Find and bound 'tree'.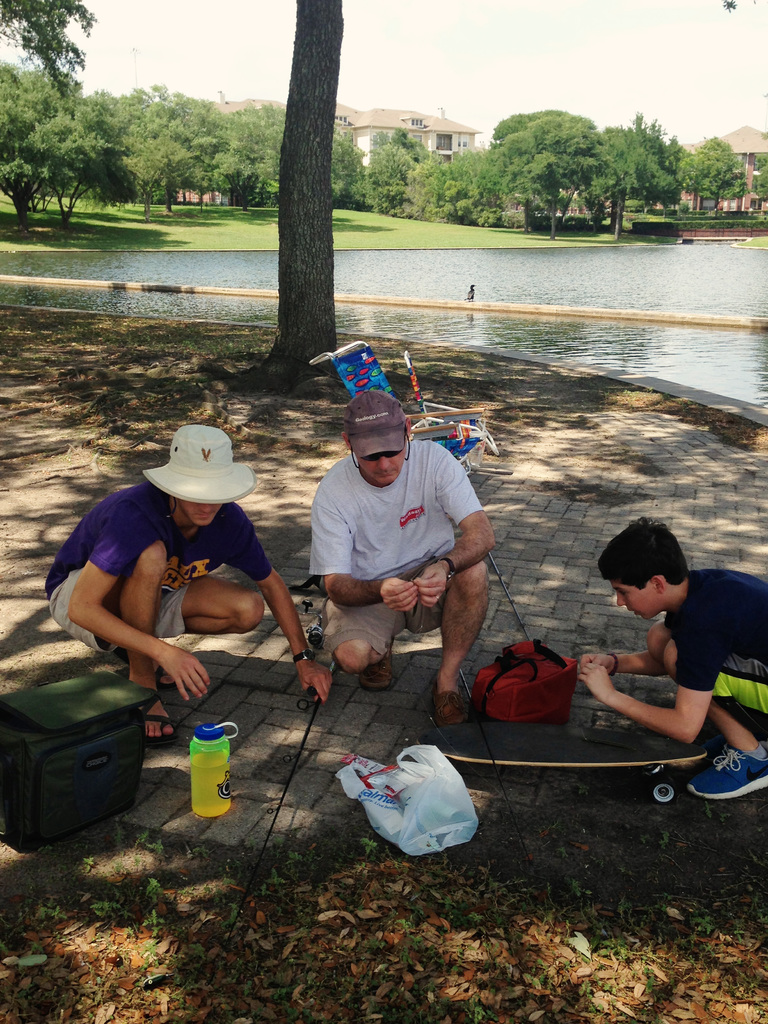
Bound: (604,113,696,193).
